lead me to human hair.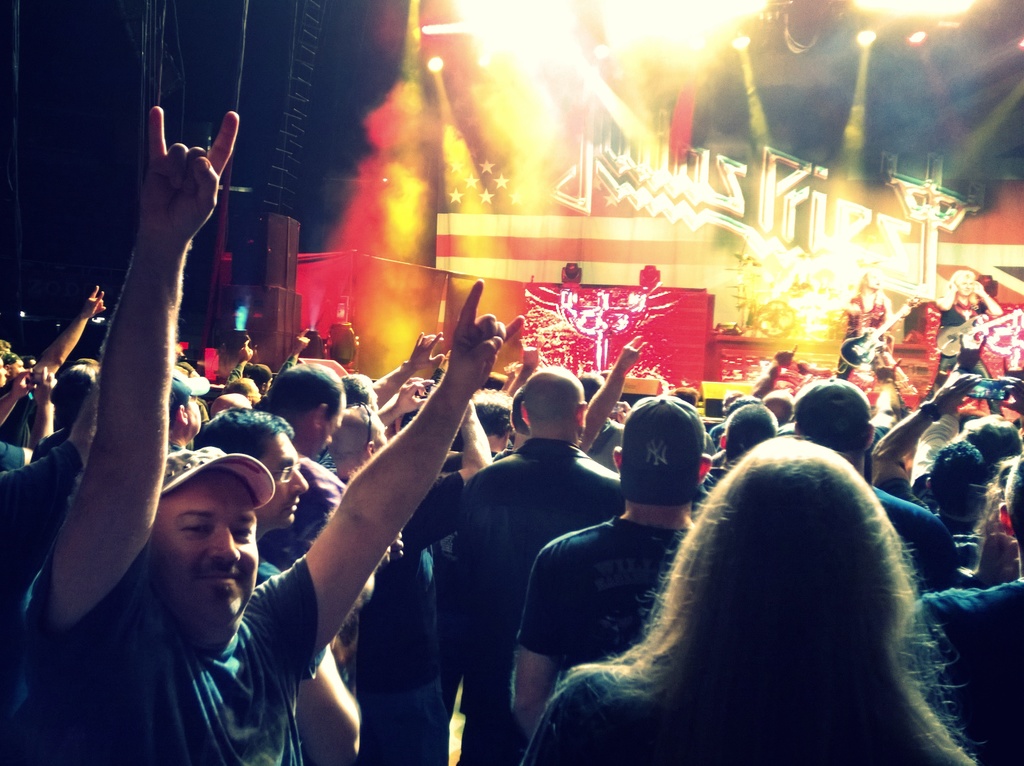
Lead to [left=186, top=395, right=197, bottom=411].
